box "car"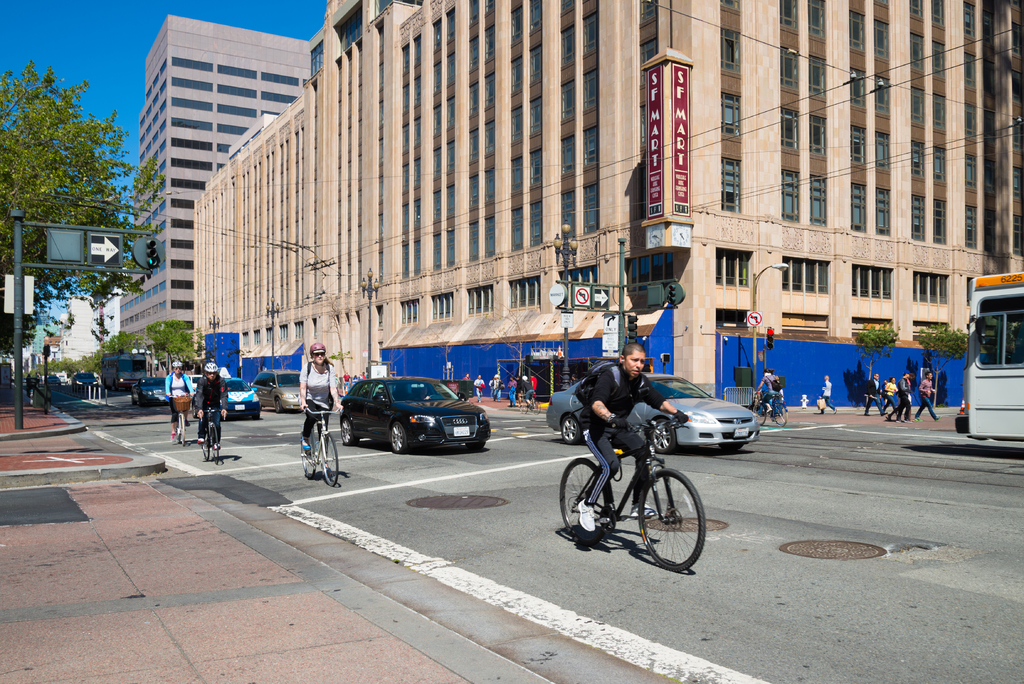
<box>21,378,29,386</box>
